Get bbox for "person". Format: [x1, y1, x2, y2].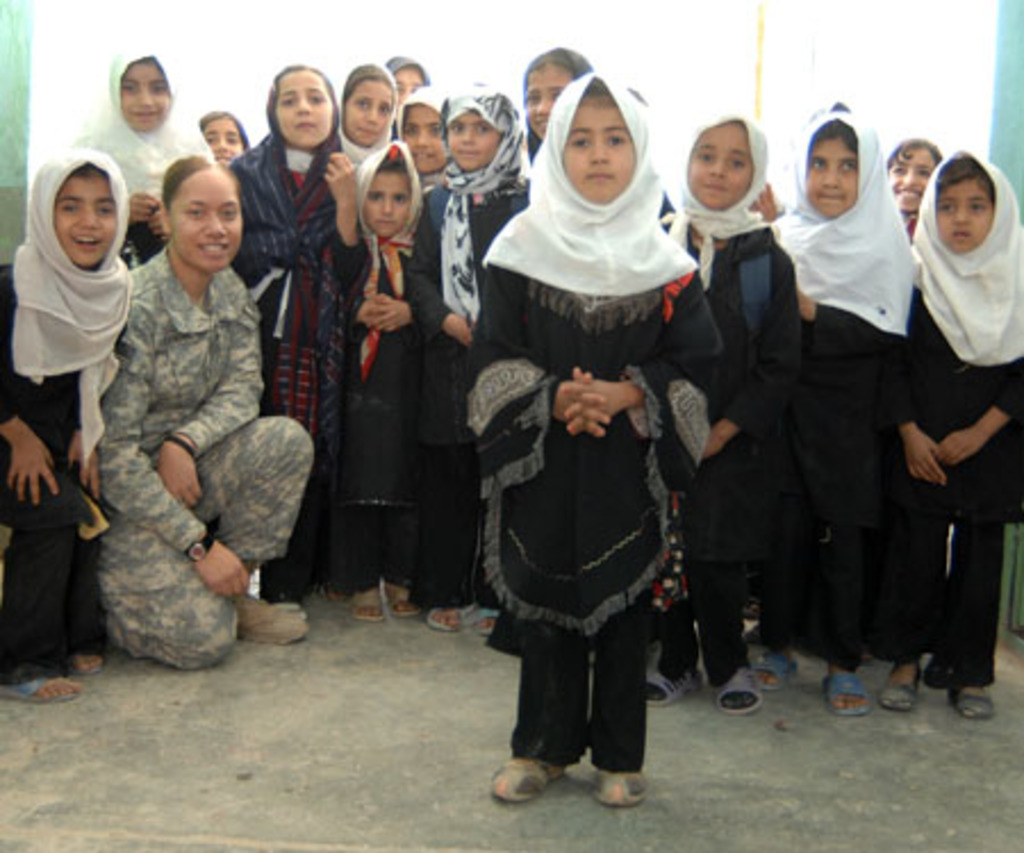
[84, 39, 230, 257].
